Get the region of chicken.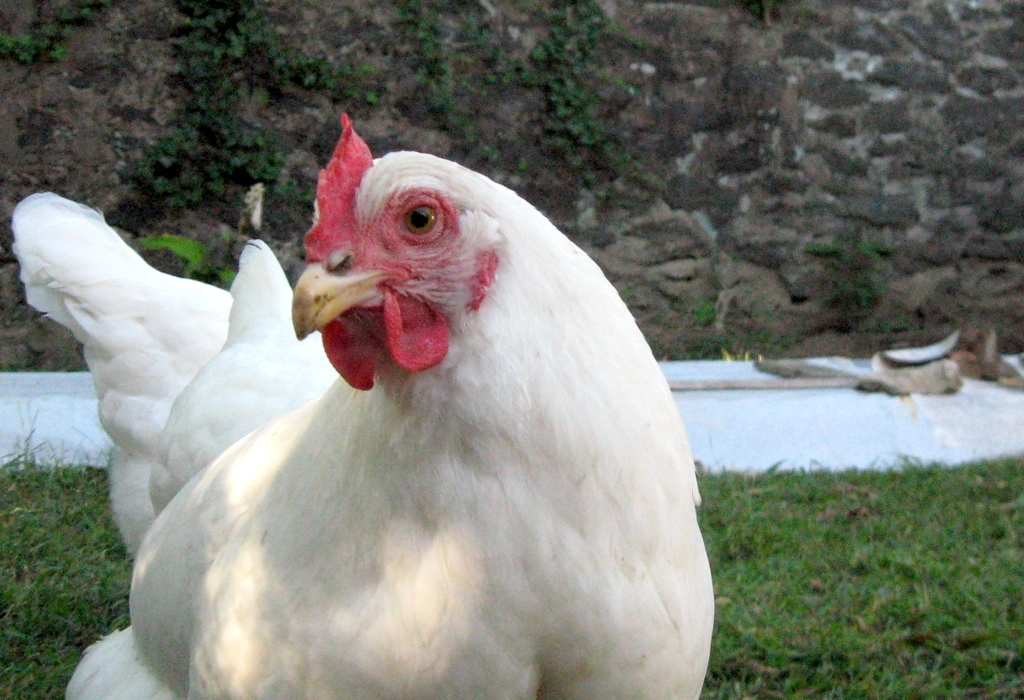
(left=41, top=131, right=734, bottom=689).
